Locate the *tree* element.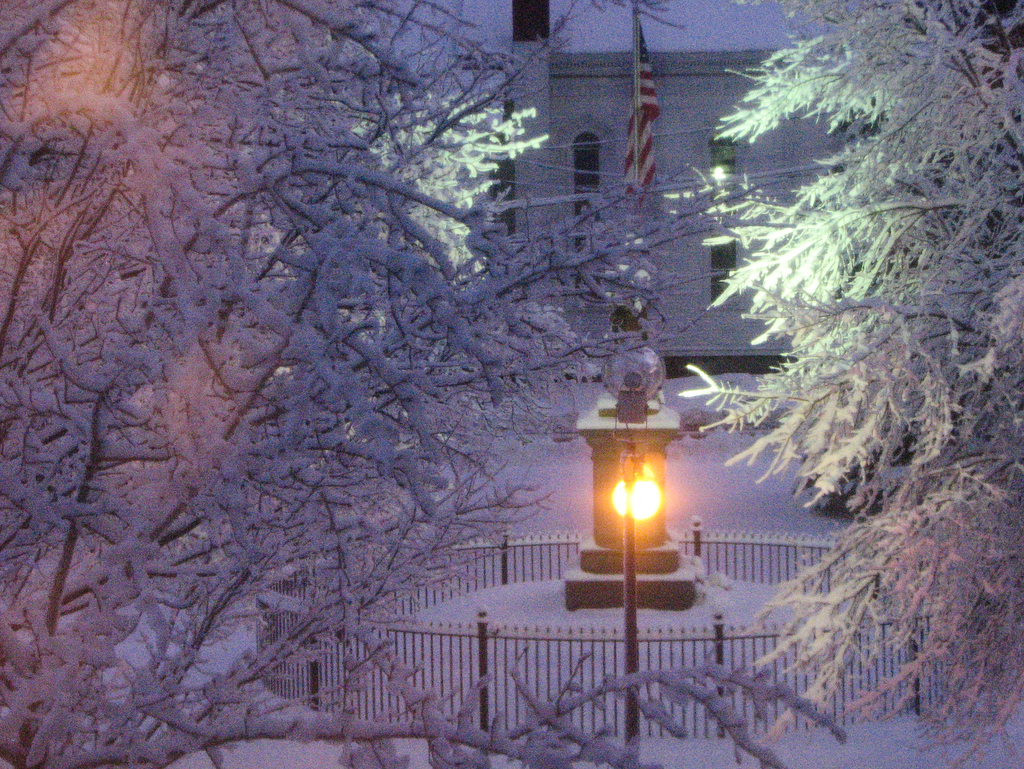
Element bbox: (left=678, top=3, right=1023, bottom=768).
